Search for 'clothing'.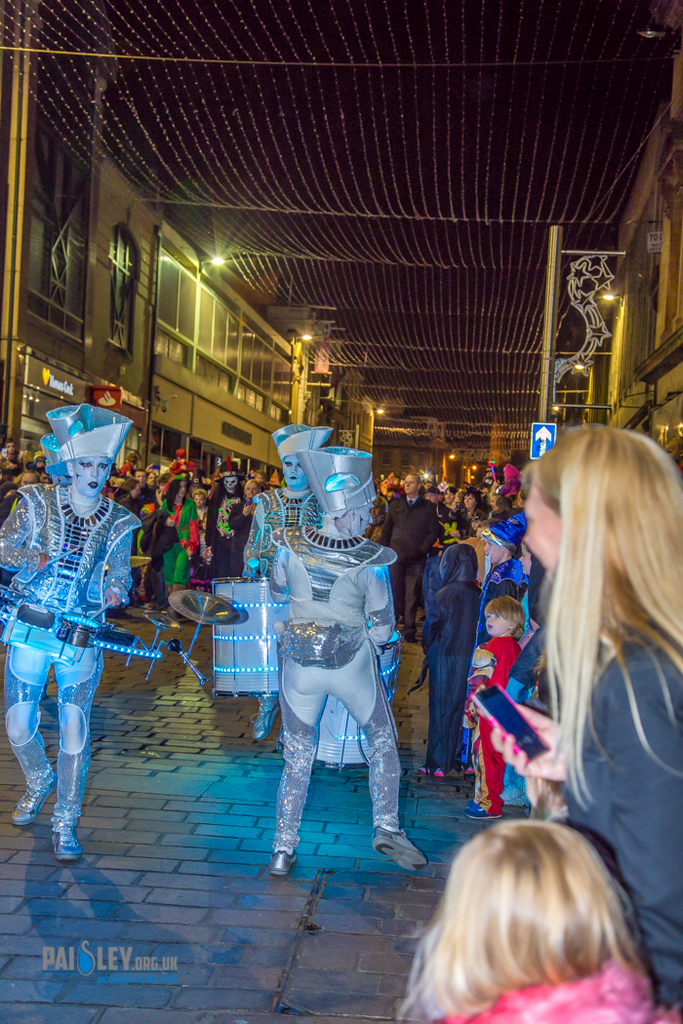
Found at [242, 484, 326, 710].
